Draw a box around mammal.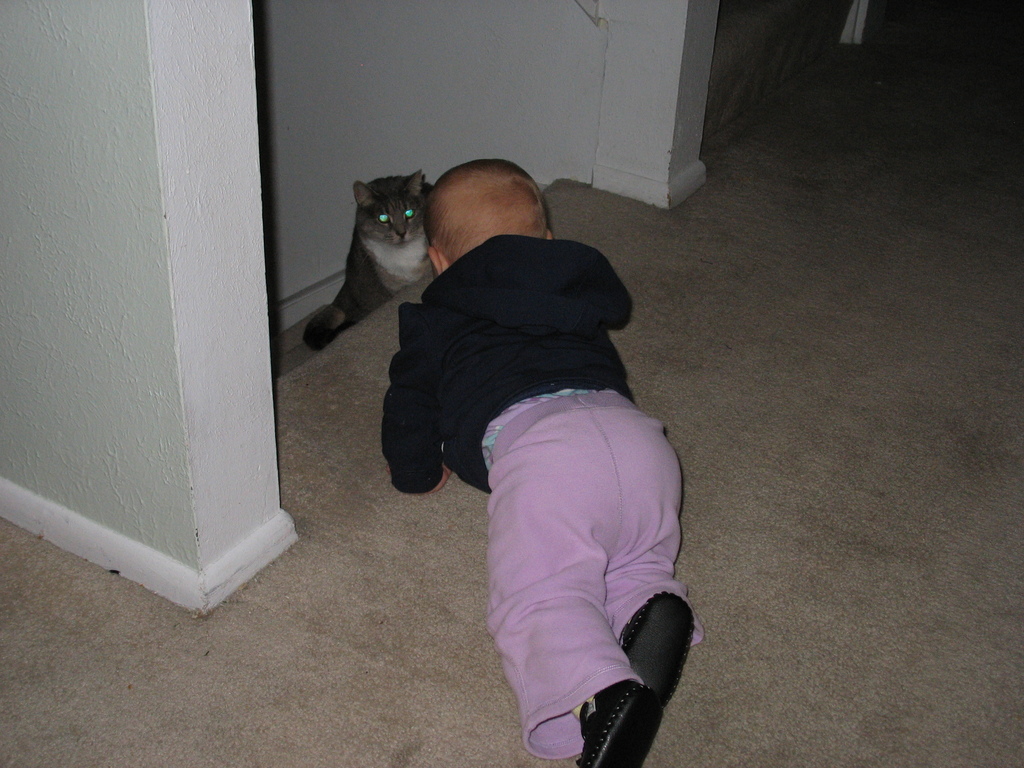
(372,160,694,767).
